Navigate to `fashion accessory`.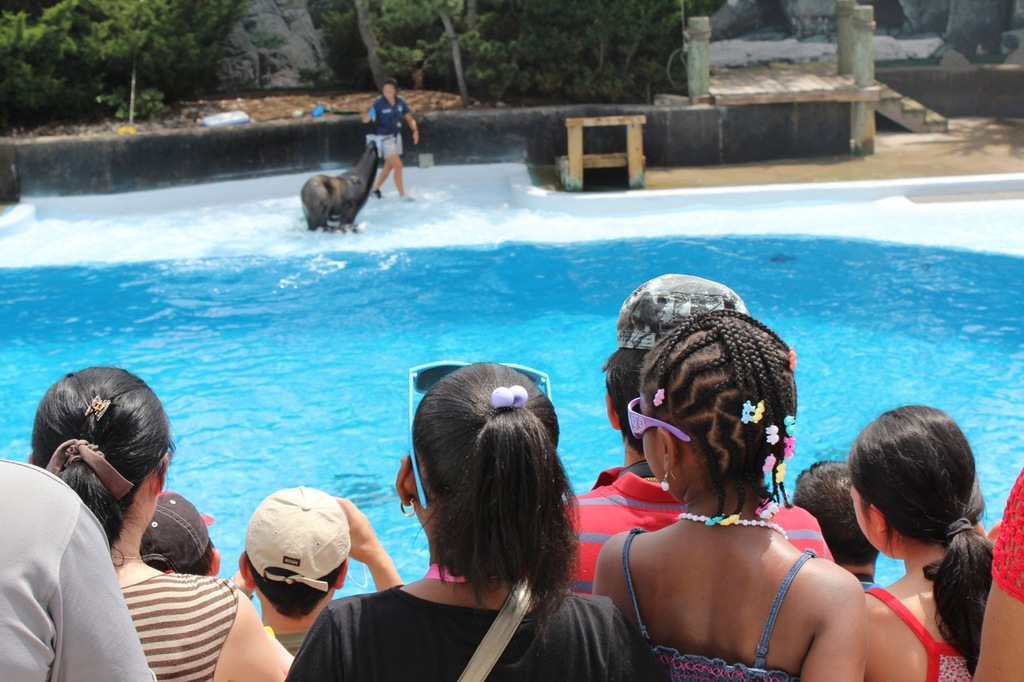
Navigation target: detection(45, 431, 138, 500).
